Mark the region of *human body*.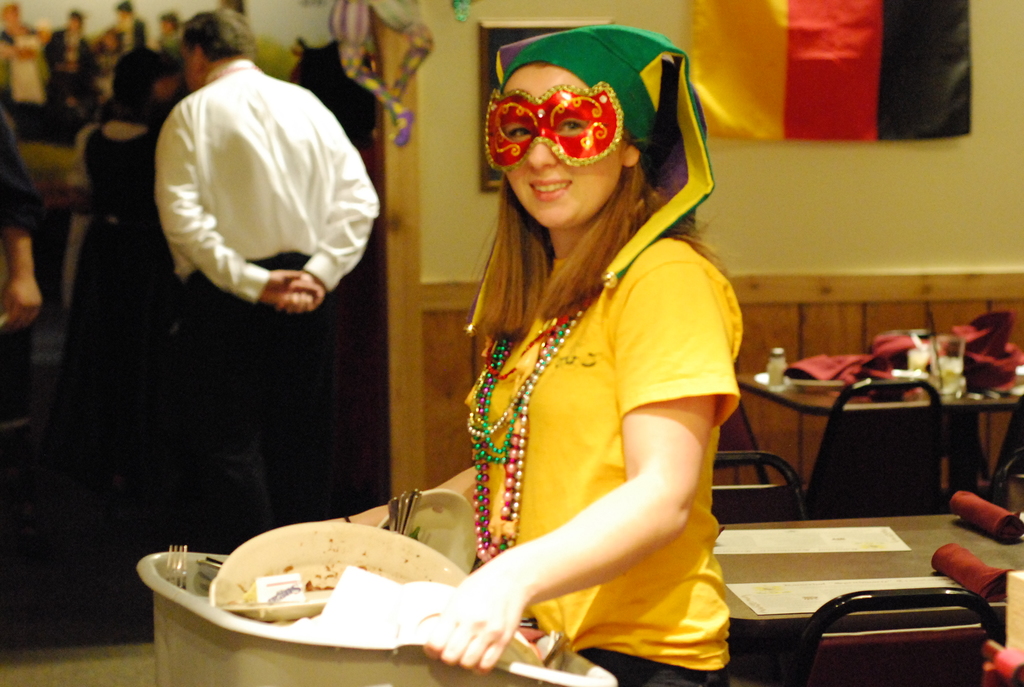
Region: box(150, 8, 397, 541).
